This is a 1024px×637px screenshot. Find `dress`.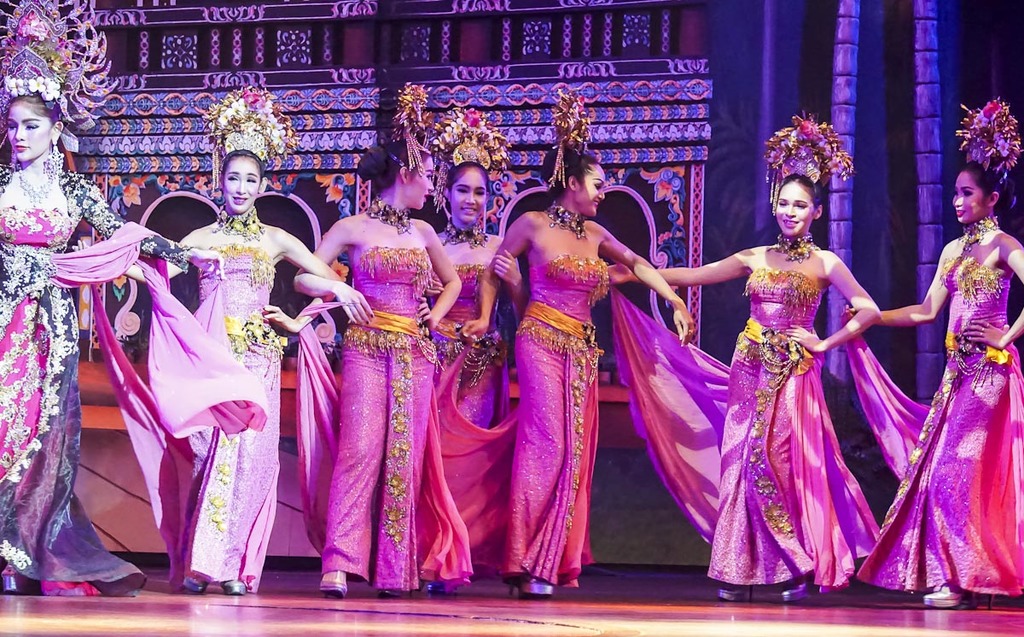
Bounding box: rect(585, 262, 889, 599).
